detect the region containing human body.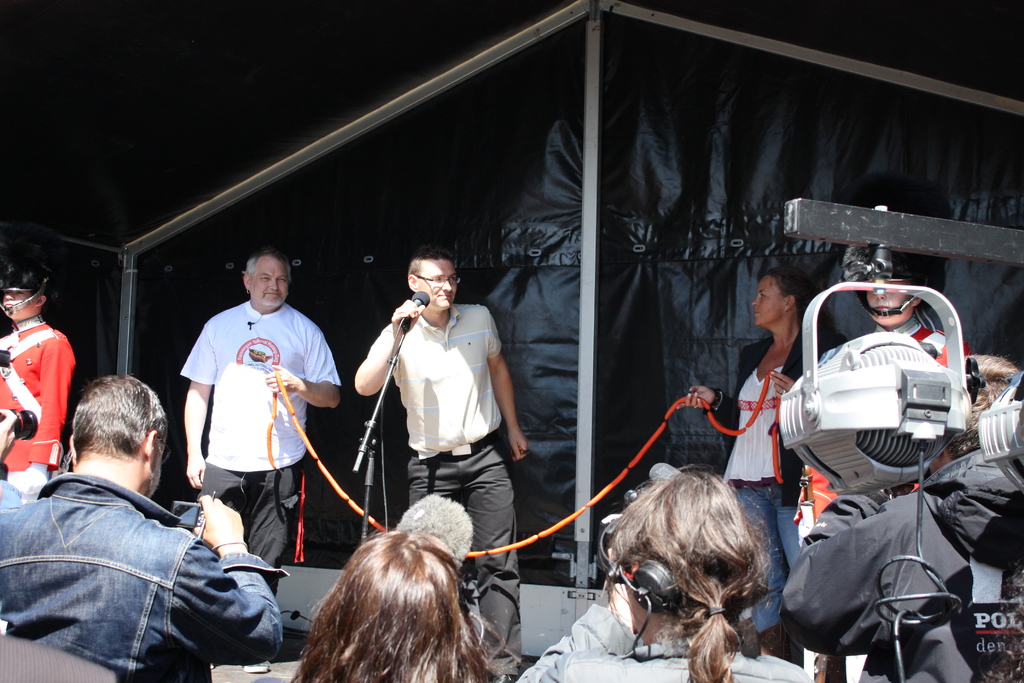
{"left": 719, "top": 325, "right": 849, "bottom": 636}.
